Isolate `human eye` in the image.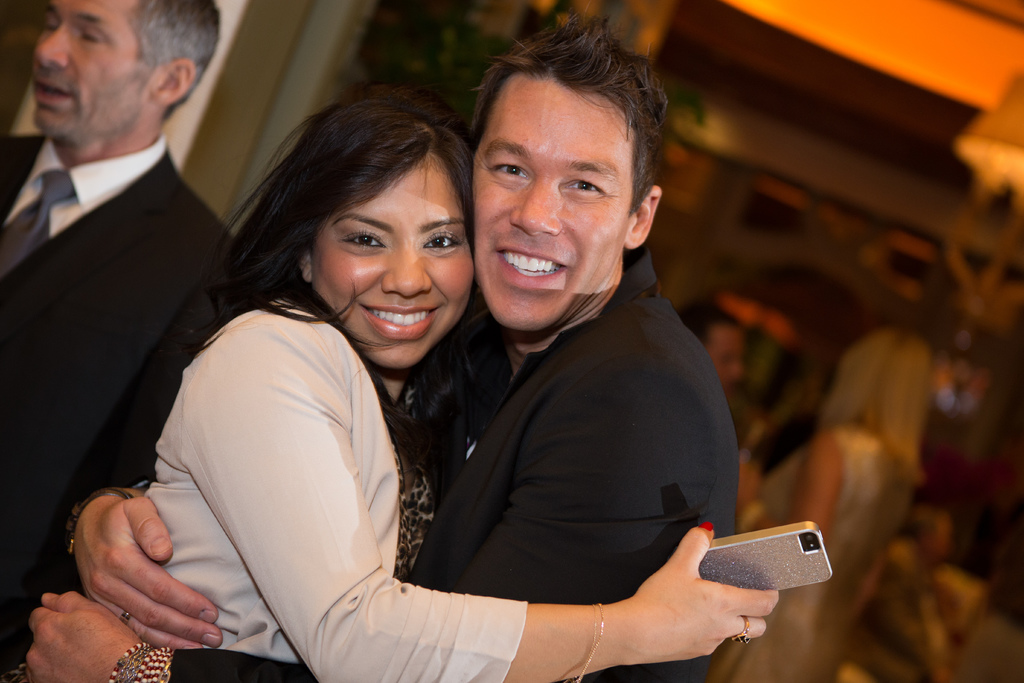
Isolated region: region(77, 28, 102, 44).
